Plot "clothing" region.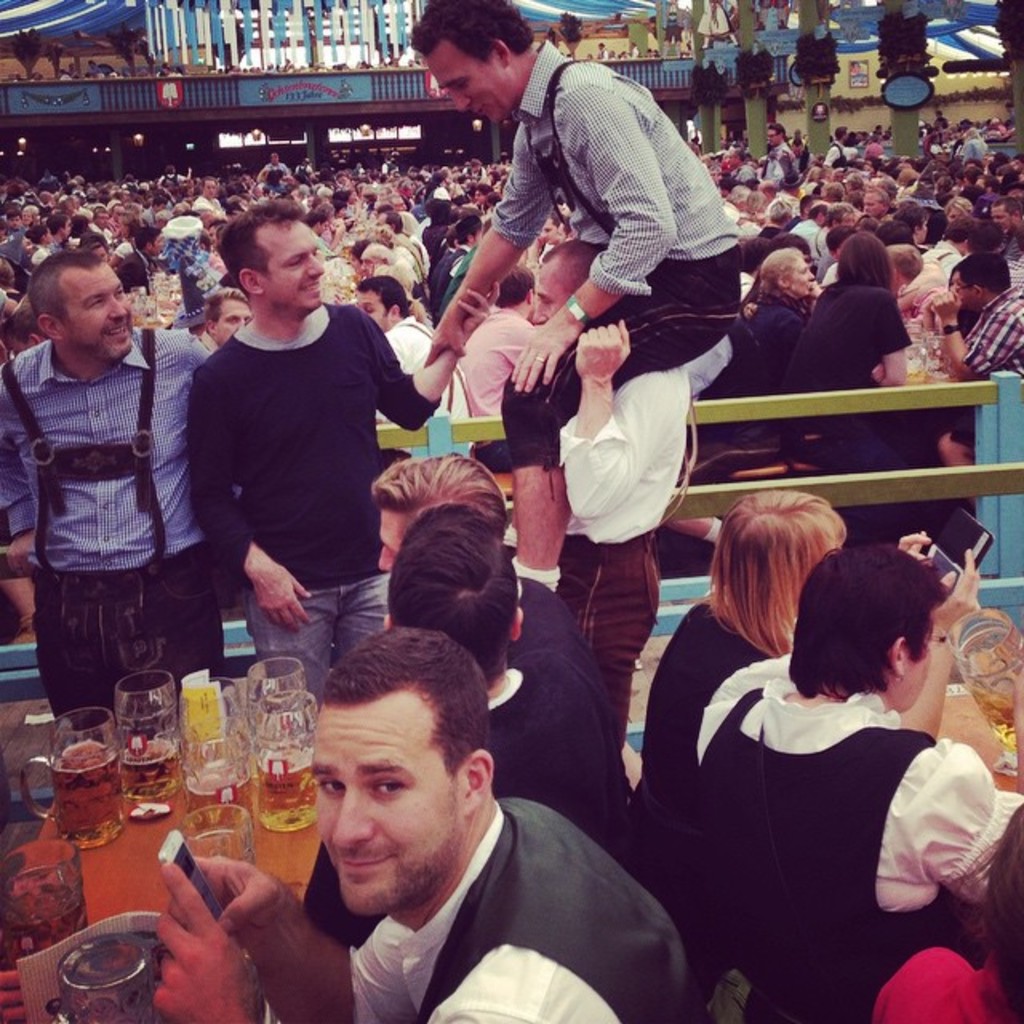
Plotted at crop(758, 134, 795, 197).
